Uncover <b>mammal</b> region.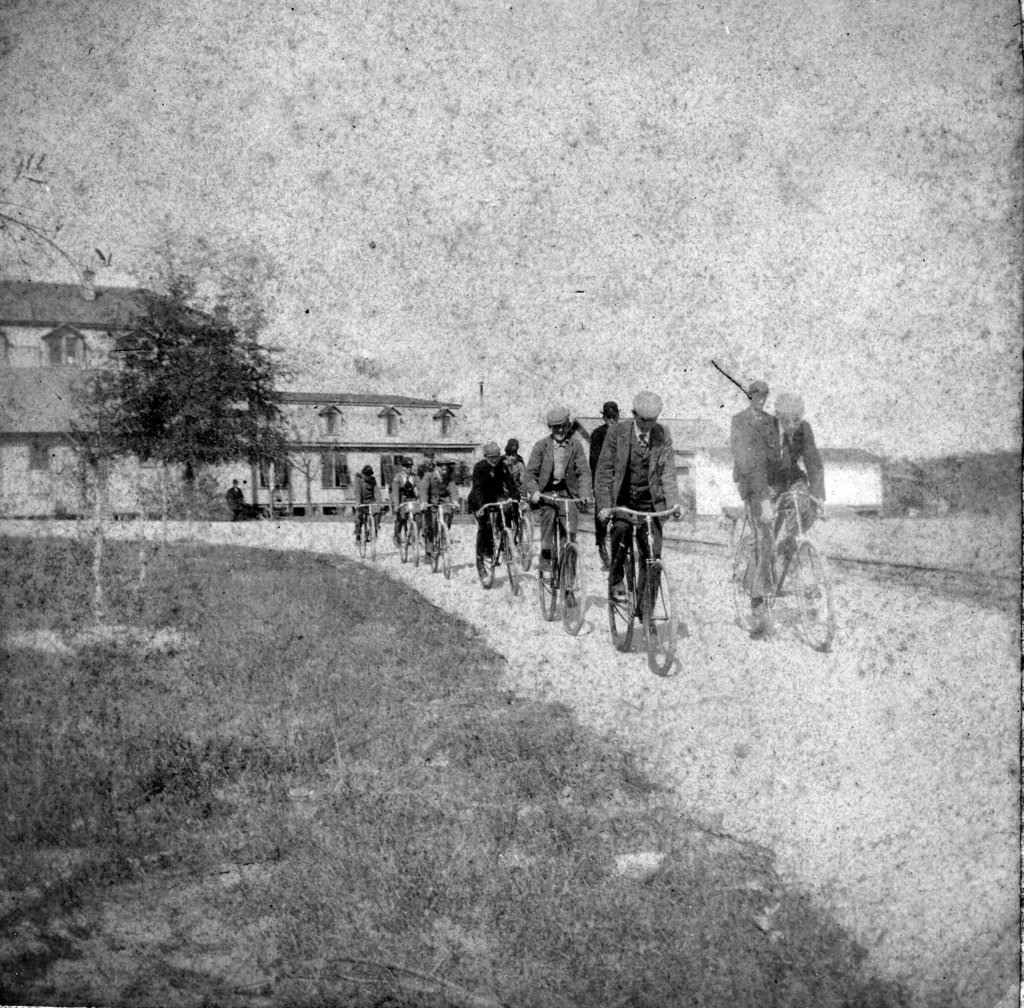
Uncovered: box=[502, 435, 538, 507].
